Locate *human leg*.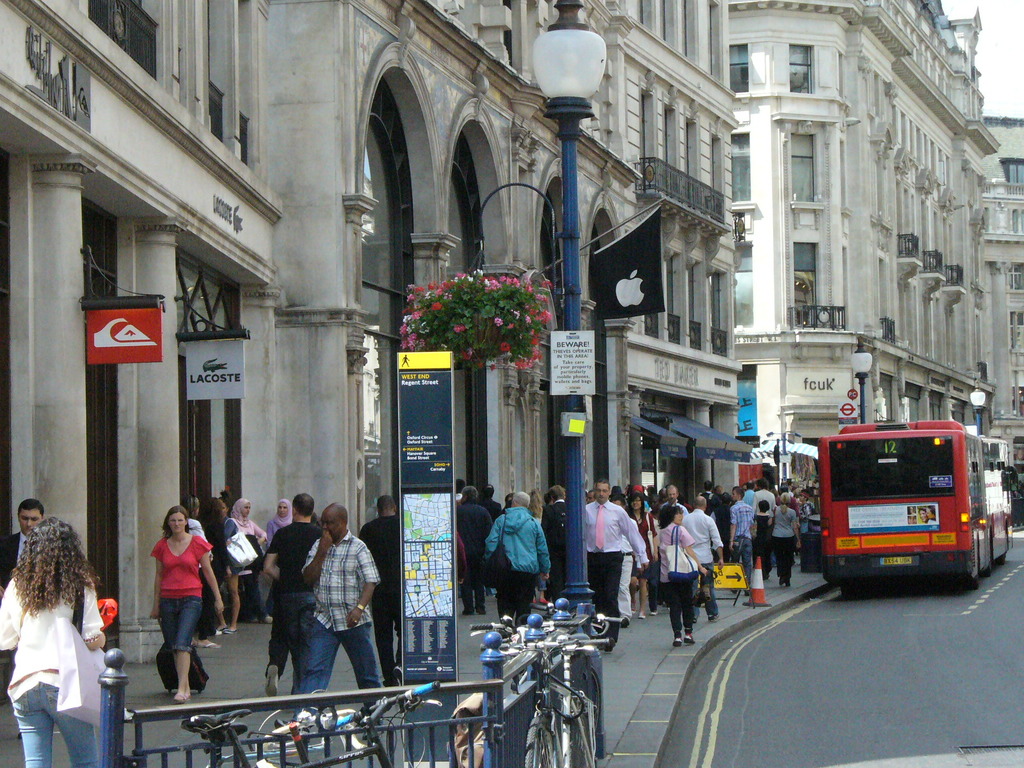
Bounding box: select_region(244, 559, 269, 616).
